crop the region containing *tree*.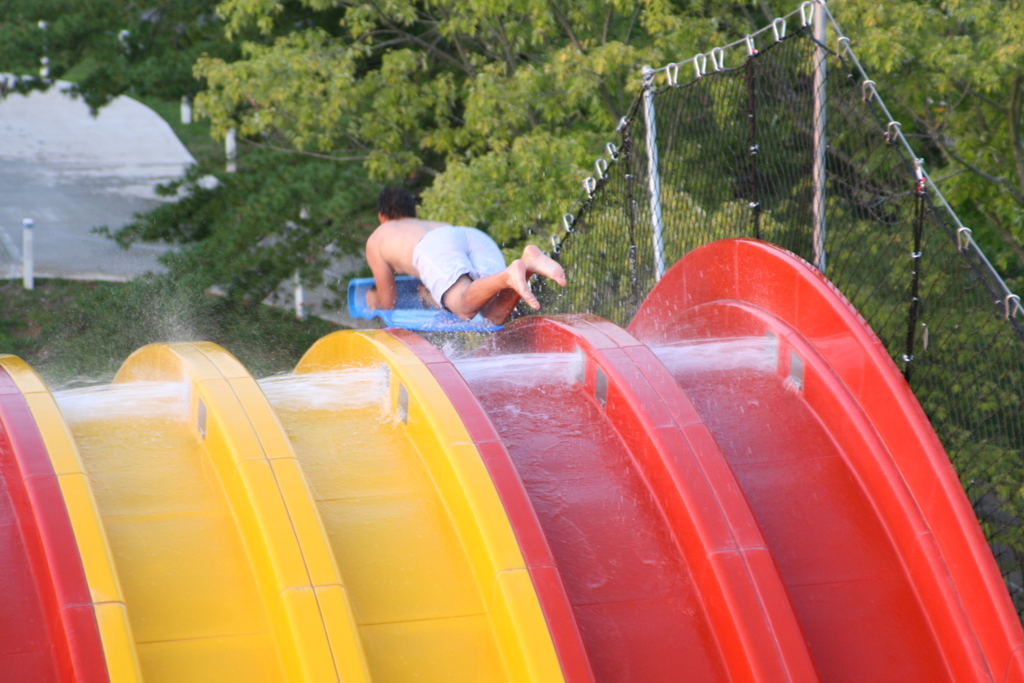
Crop region: detection(196, 0, 1023, 617).
